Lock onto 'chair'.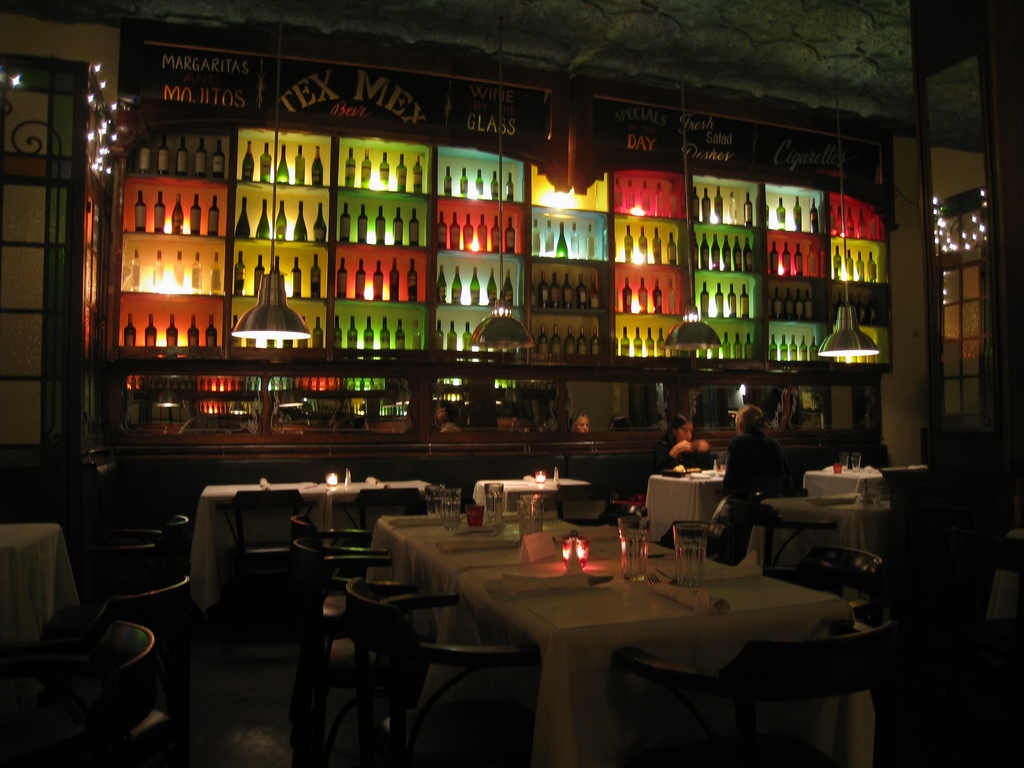
Locked: [x1=659, y1=486, x2=755, y2=572].
